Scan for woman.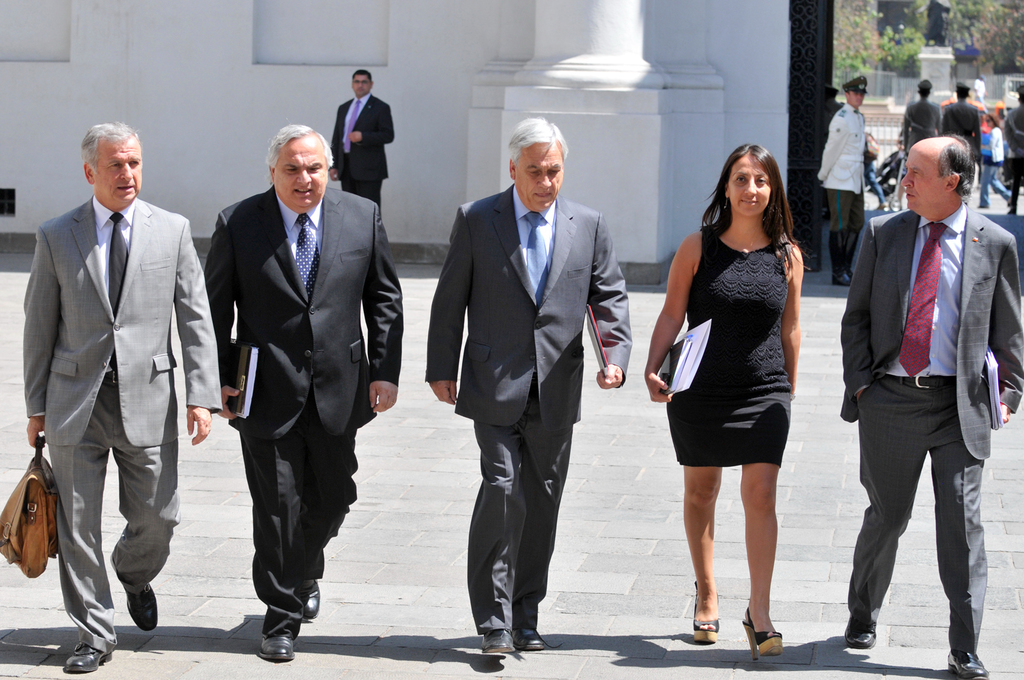
Scan result: pyautogui.locateOnScreen(659, 149, 830, 615).
